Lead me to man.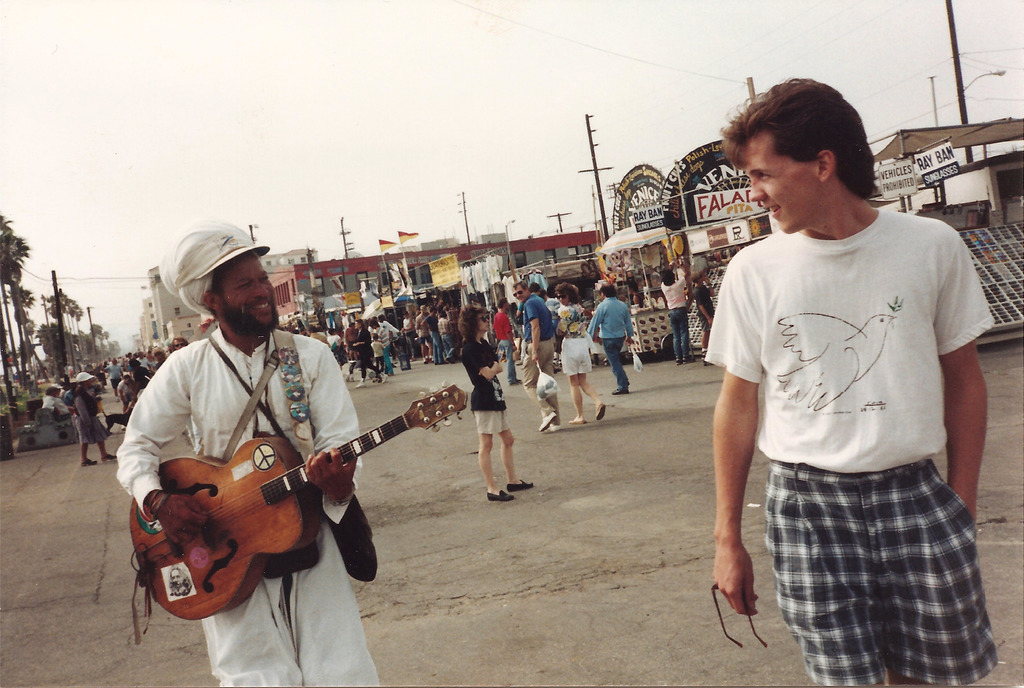
Lead to x1=682 y1=72 x2=996 y2=678.
